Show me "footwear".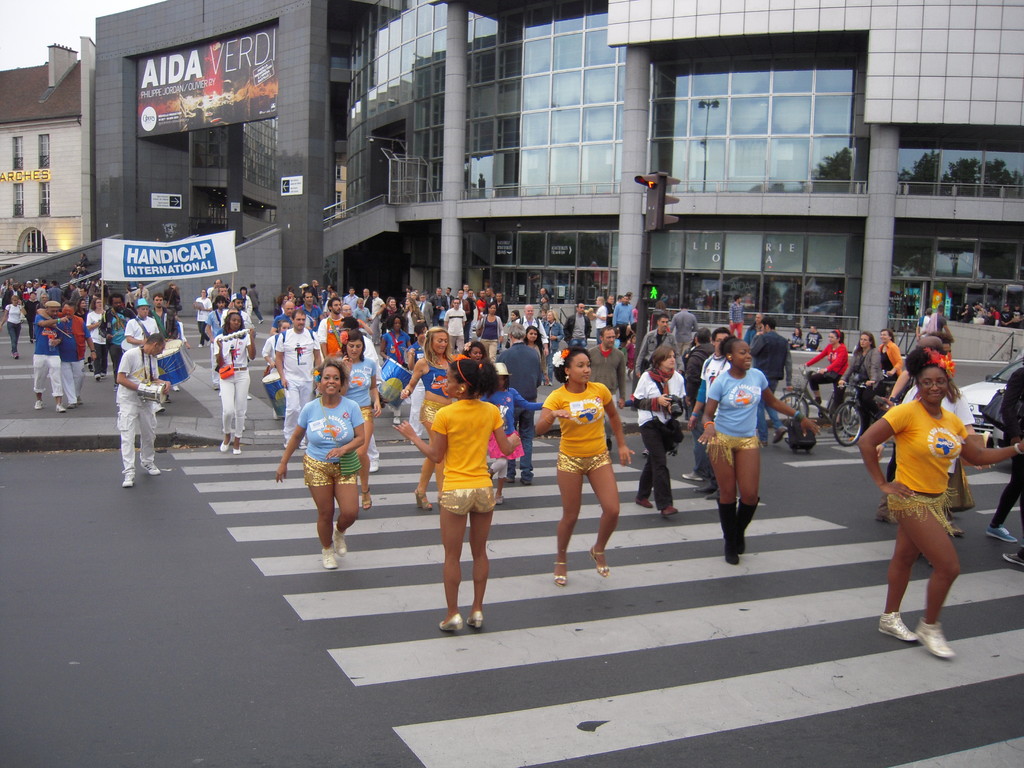
"footwear" is here: [left=1002, top=550, right=1023, bottom=569].
